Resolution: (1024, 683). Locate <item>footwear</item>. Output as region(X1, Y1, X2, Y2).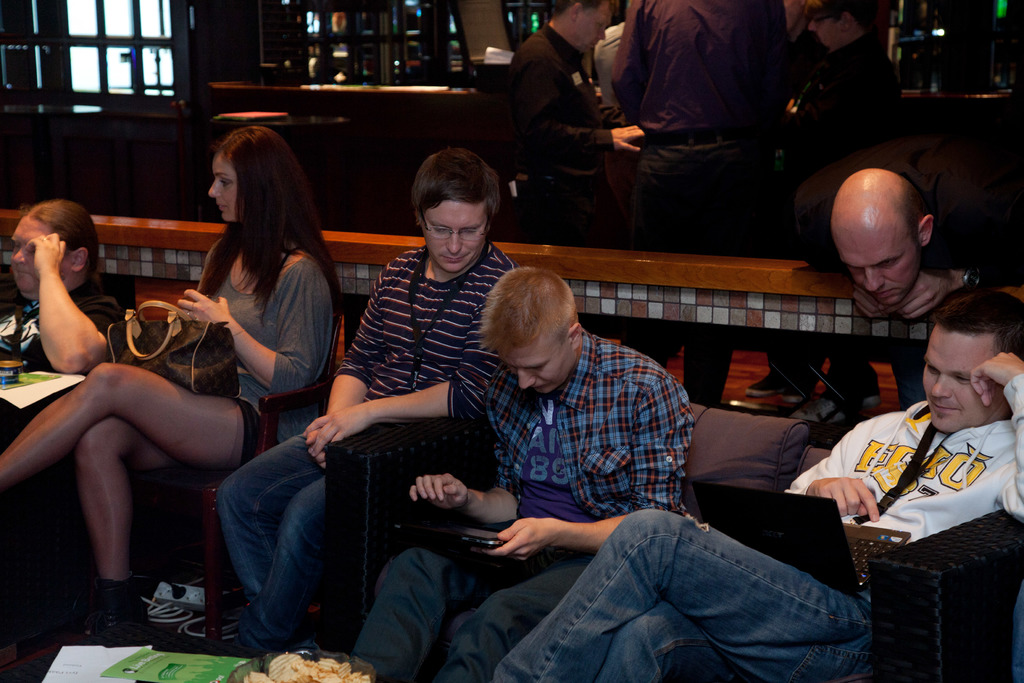
region(859, 372, 884, 407).
